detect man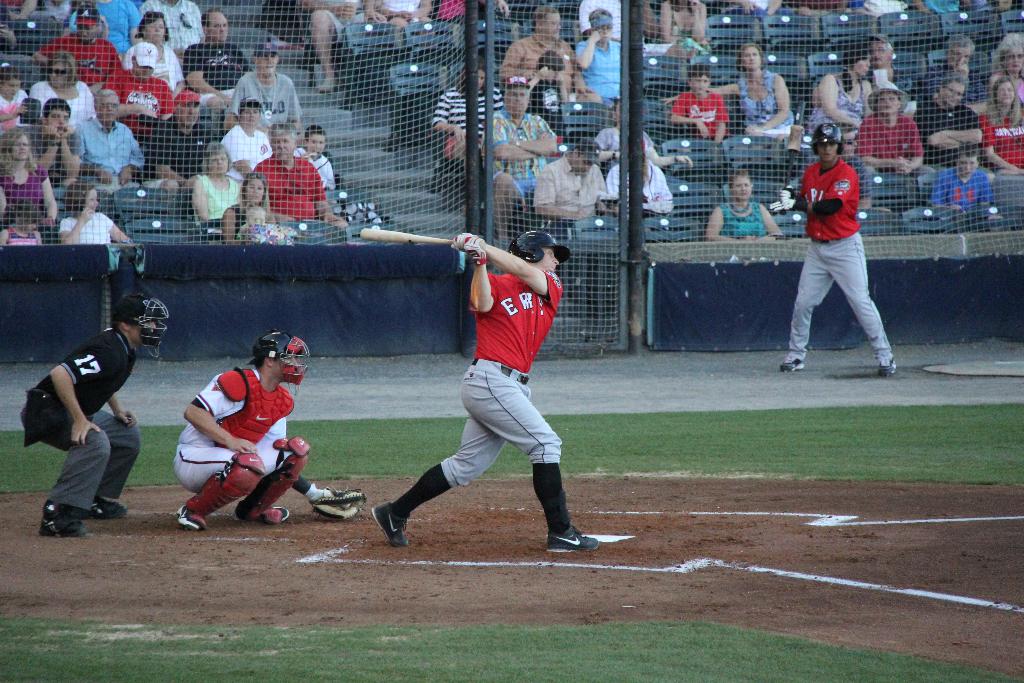
<region>171, 332, 312, 529</region>
